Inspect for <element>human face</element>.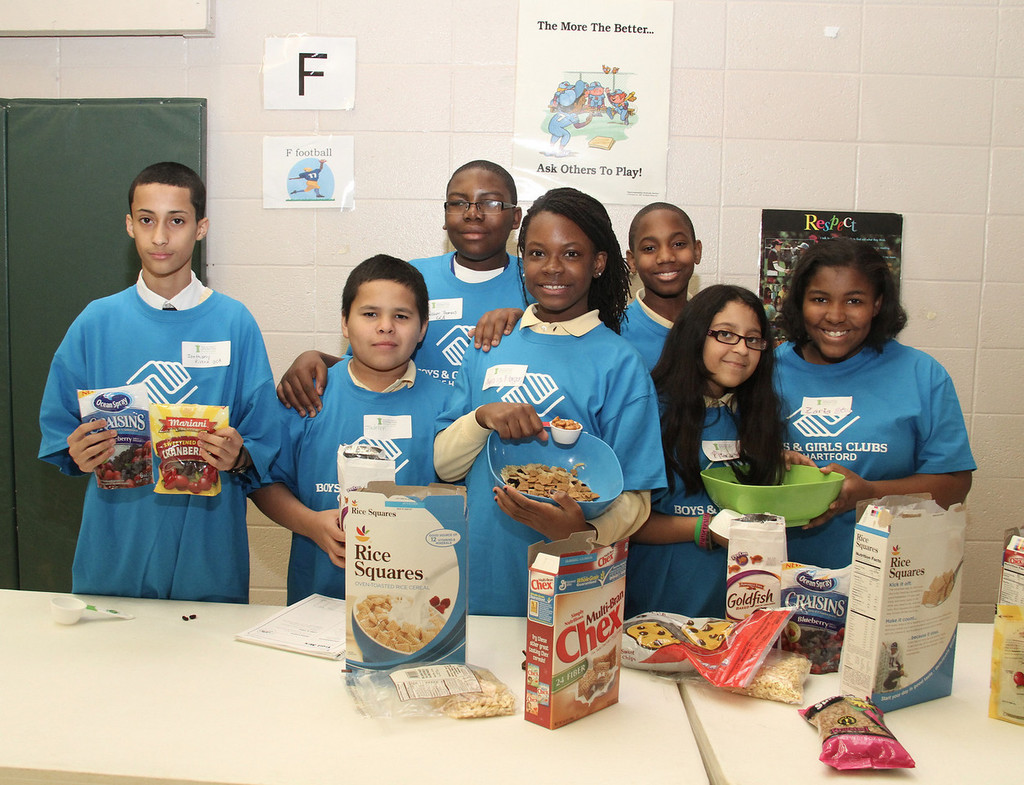
Inspection: bbox(803, 267, 872, 359).
